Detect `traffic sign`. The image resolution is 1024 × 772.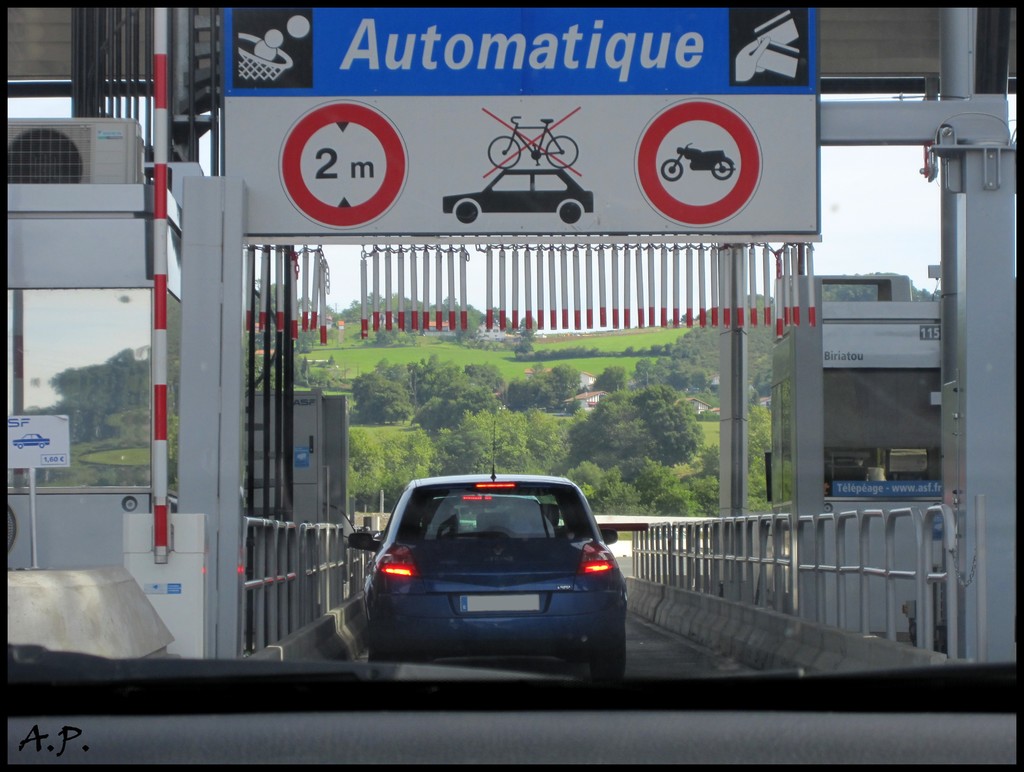
277 101 408 227.
